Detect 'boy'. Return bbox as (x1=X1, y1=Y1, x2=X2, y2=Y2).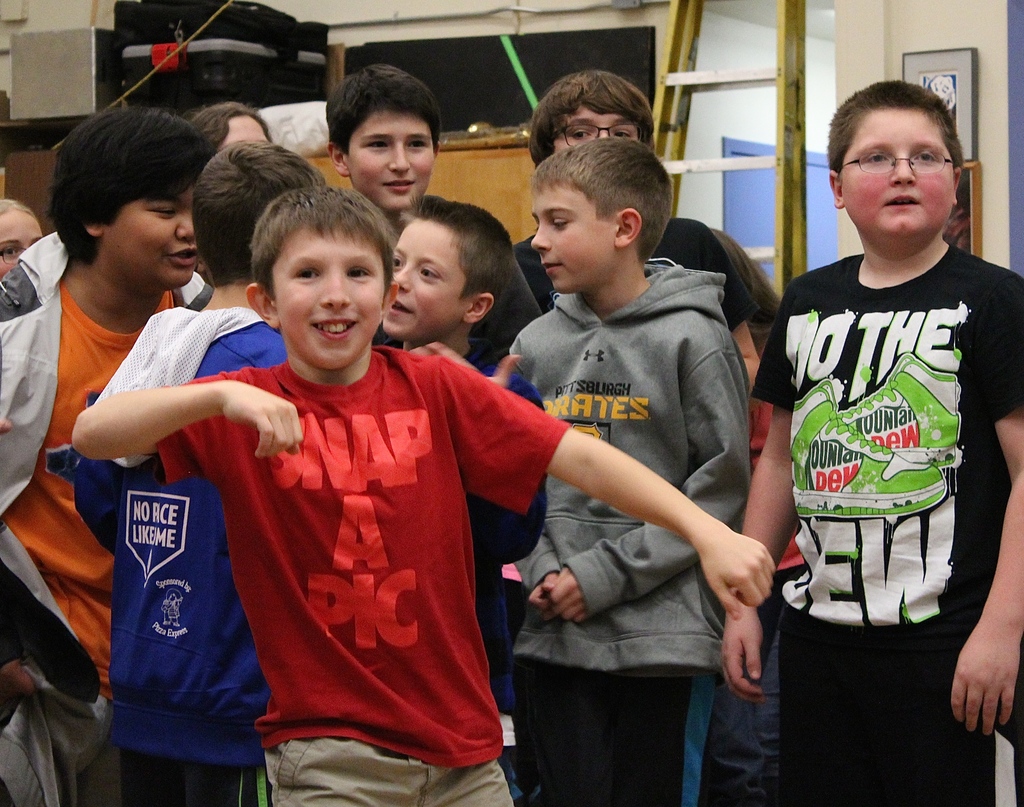
(x1=0, y1=118, x2=241, y2=763).
